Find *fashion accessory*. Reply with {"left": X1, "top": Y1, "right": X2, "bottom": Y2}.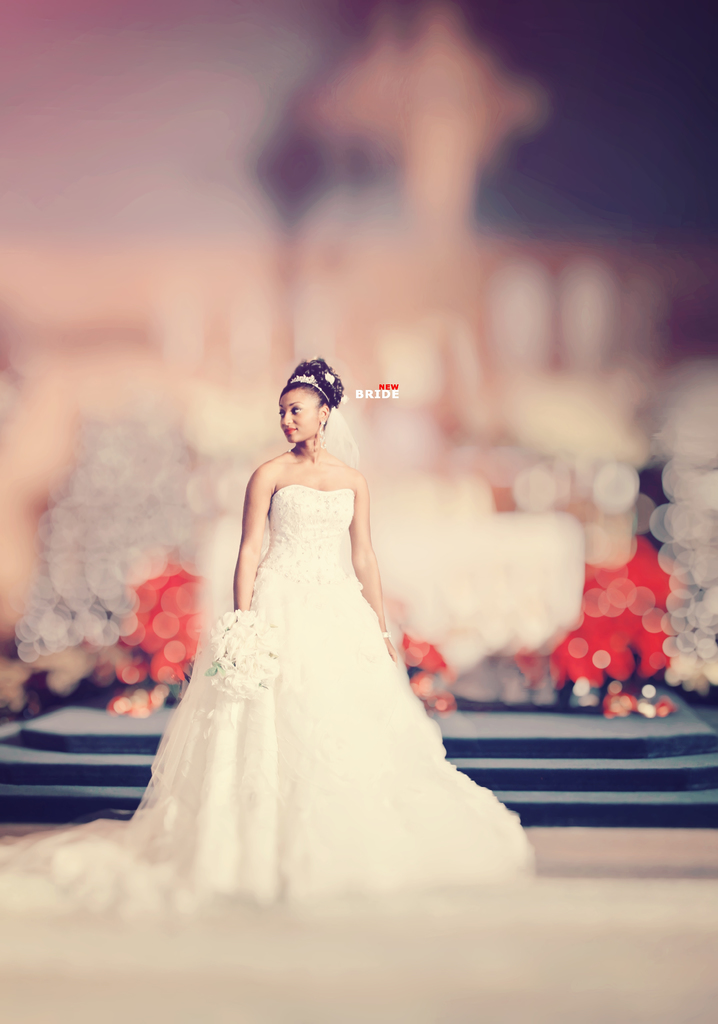
{"left": 292, "top": 374, "right": 331, "bottom": 404}.
